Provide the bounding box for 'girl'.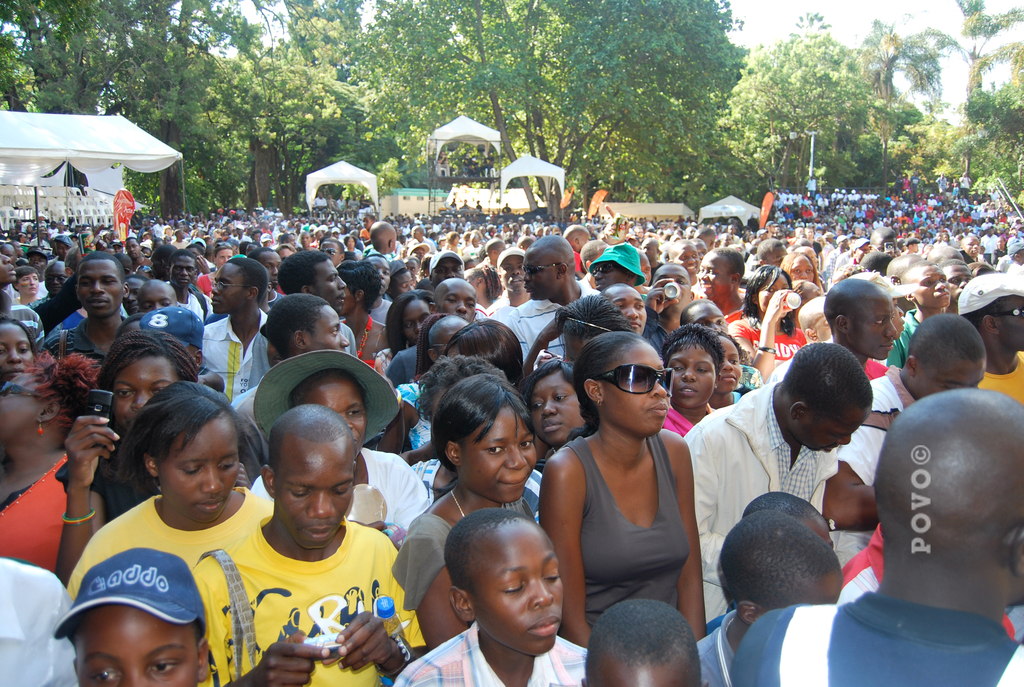
{"x1": 369, "y1": 281, "x2": 429, "y2": 381}.
